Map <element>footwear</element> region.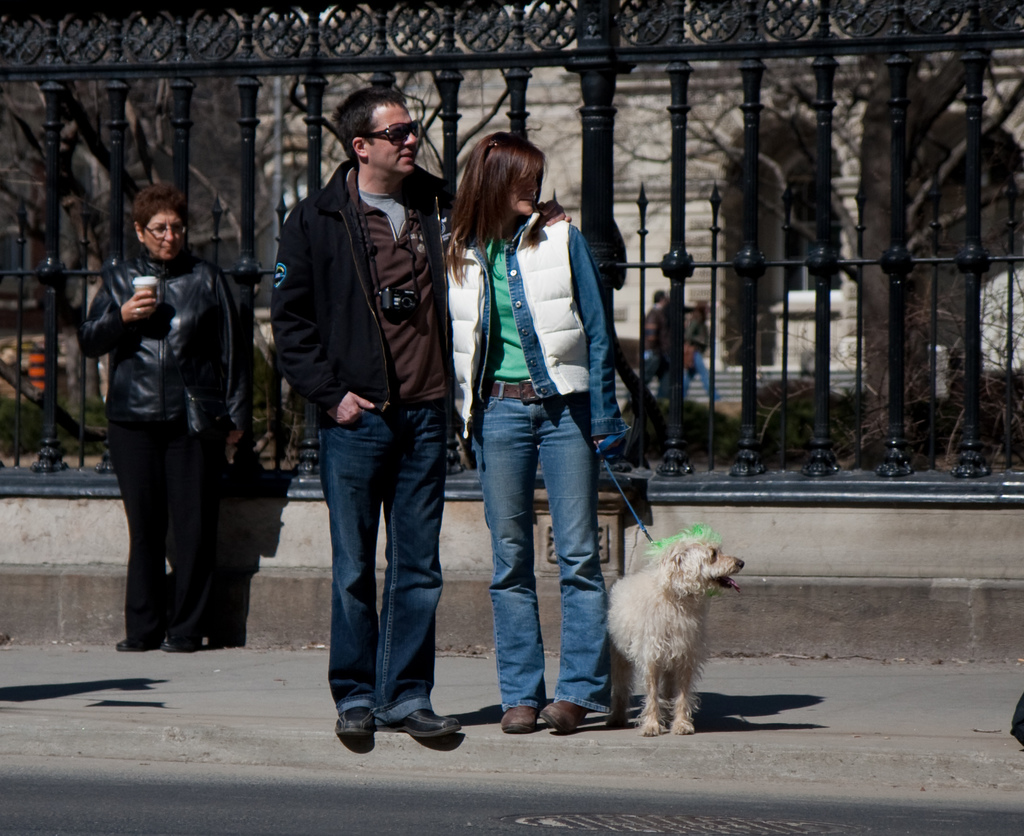
Mapped to 162, 636, 201, 655.
